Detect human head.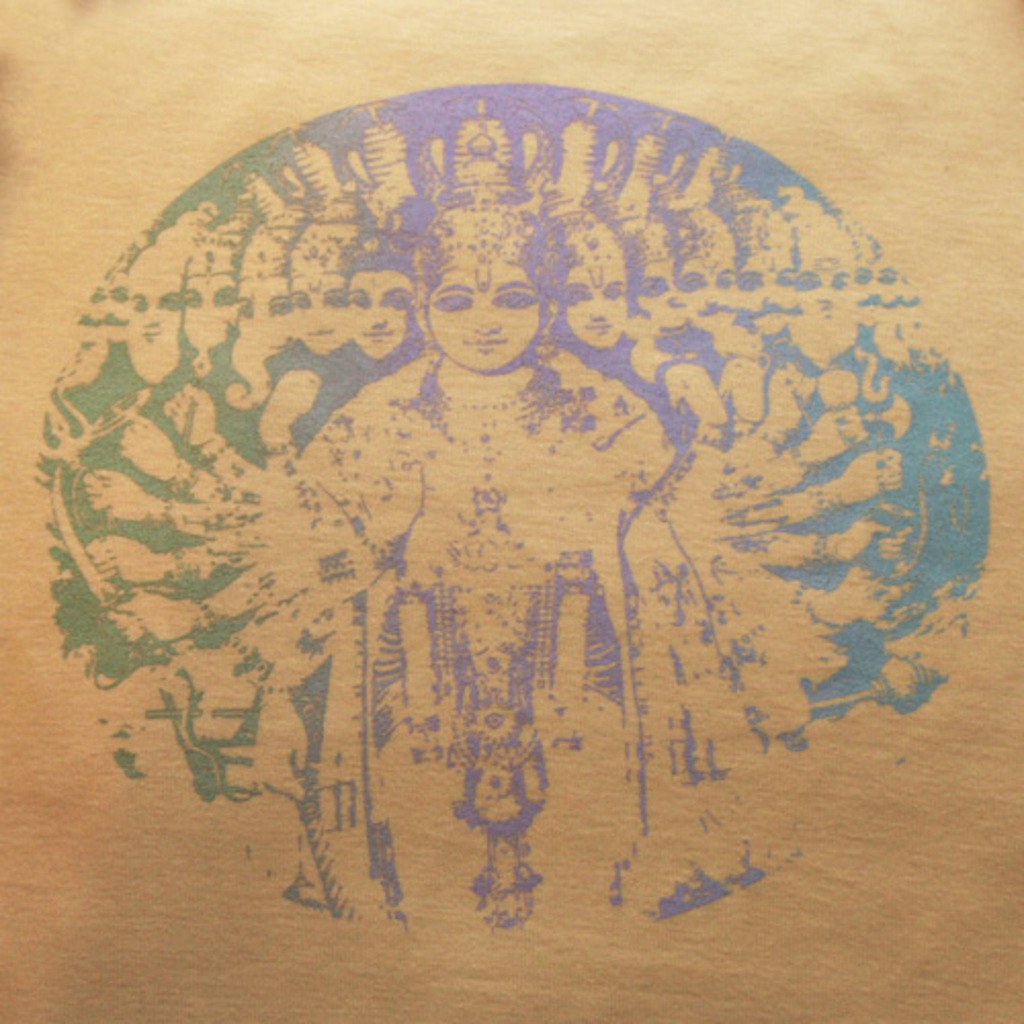
Detected at 727 203 801 340.
